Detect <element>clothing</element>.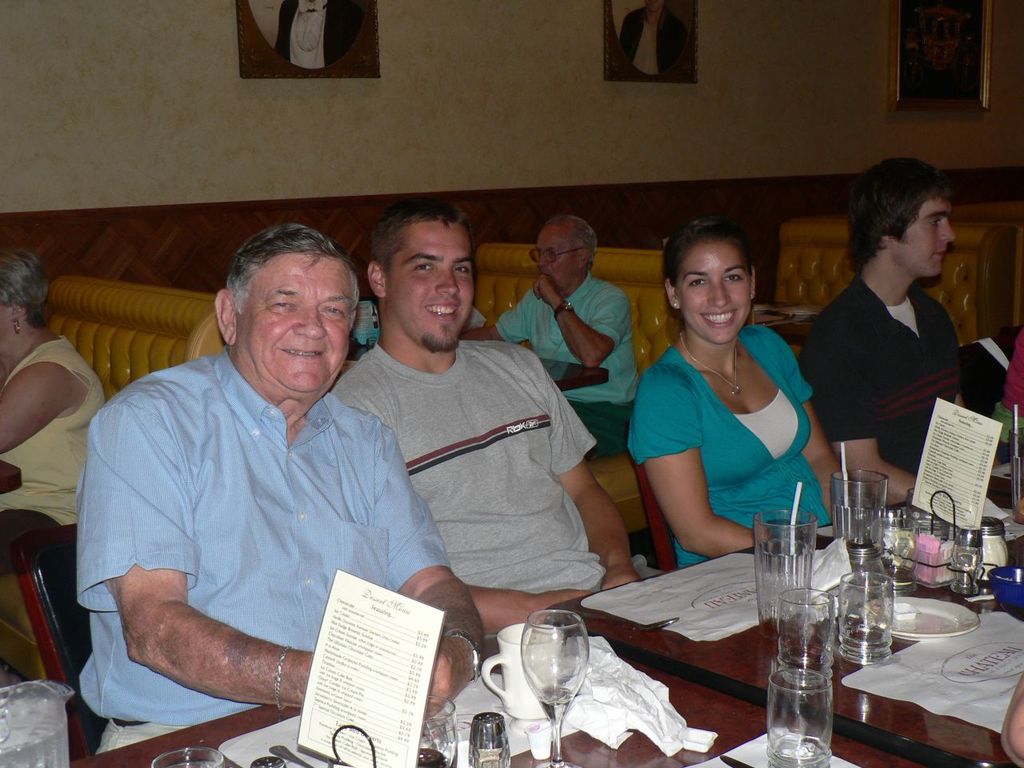
Detected at select_region(634, 324, 812, 574).
